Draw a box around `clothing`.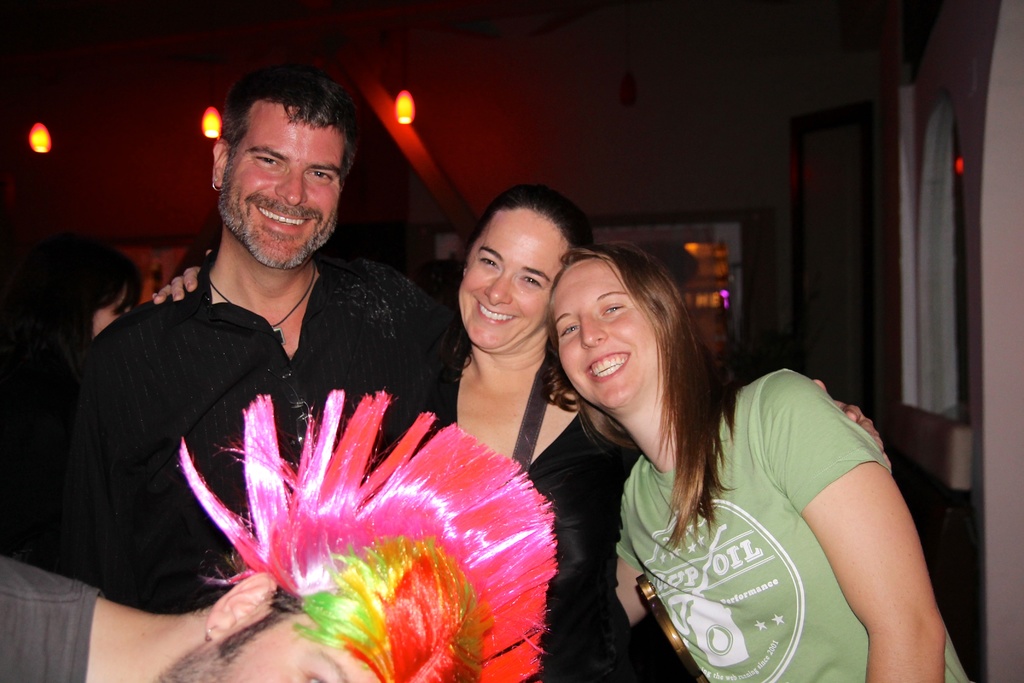
[left=0, top=556, right=99, bottom=682].
